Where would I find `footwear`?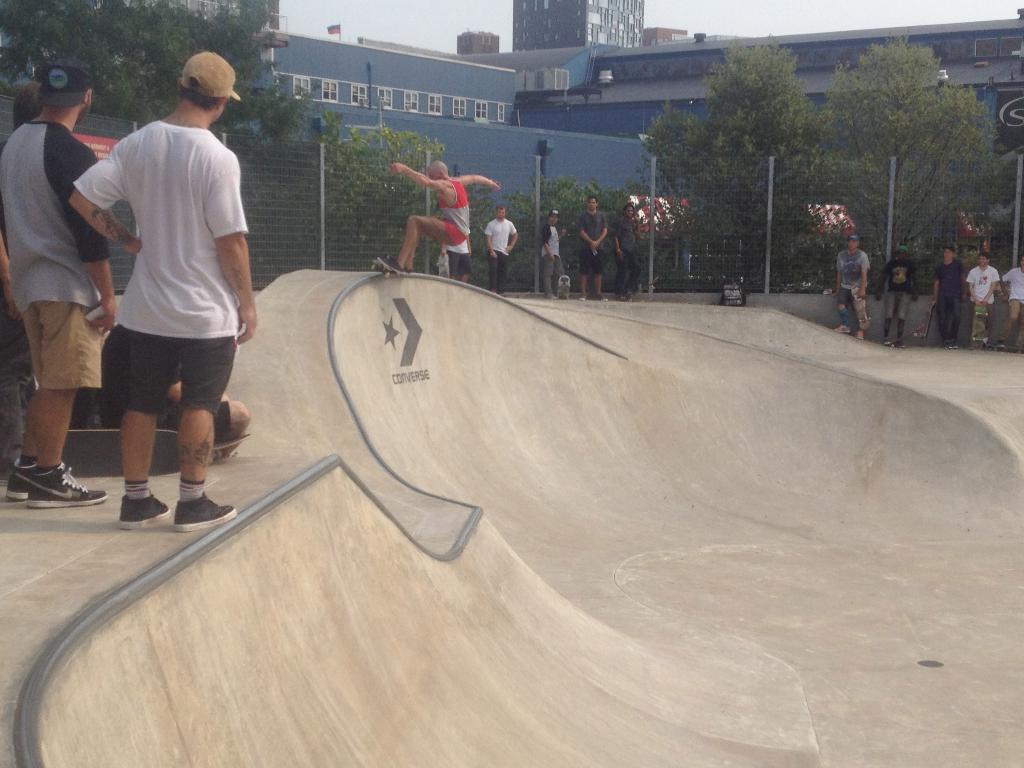
At (883, 338, 894, 346).
